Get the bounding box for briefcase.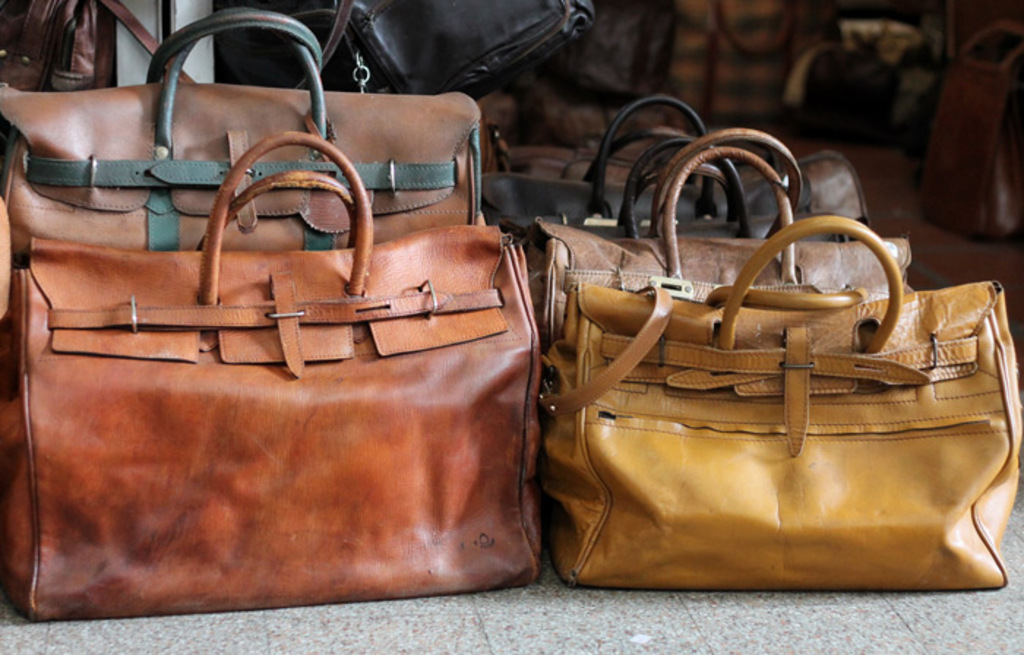
bbox=[0, 4, 477, 251].
